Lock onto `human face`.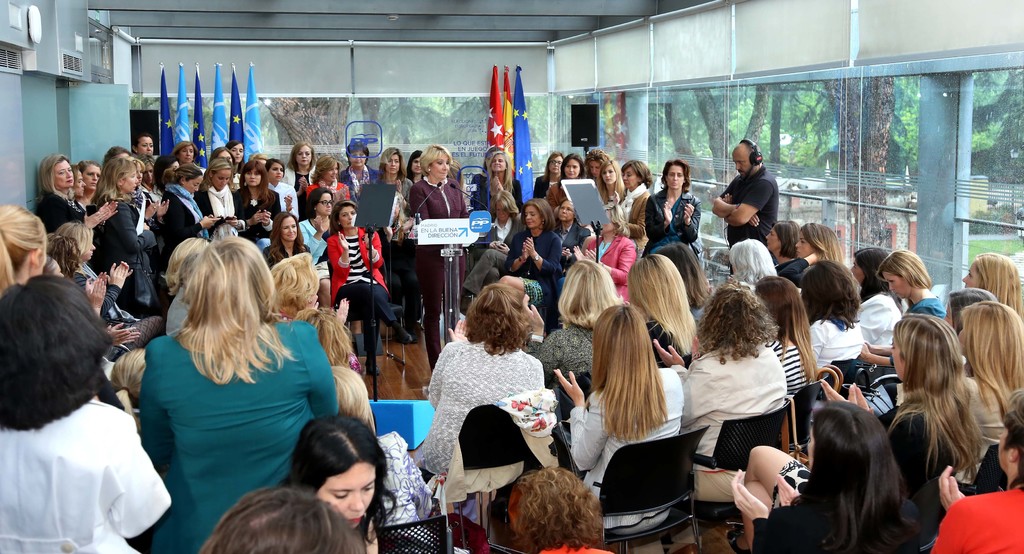
Locked: [x1=849, y1=261, x2=864, y2=285].
